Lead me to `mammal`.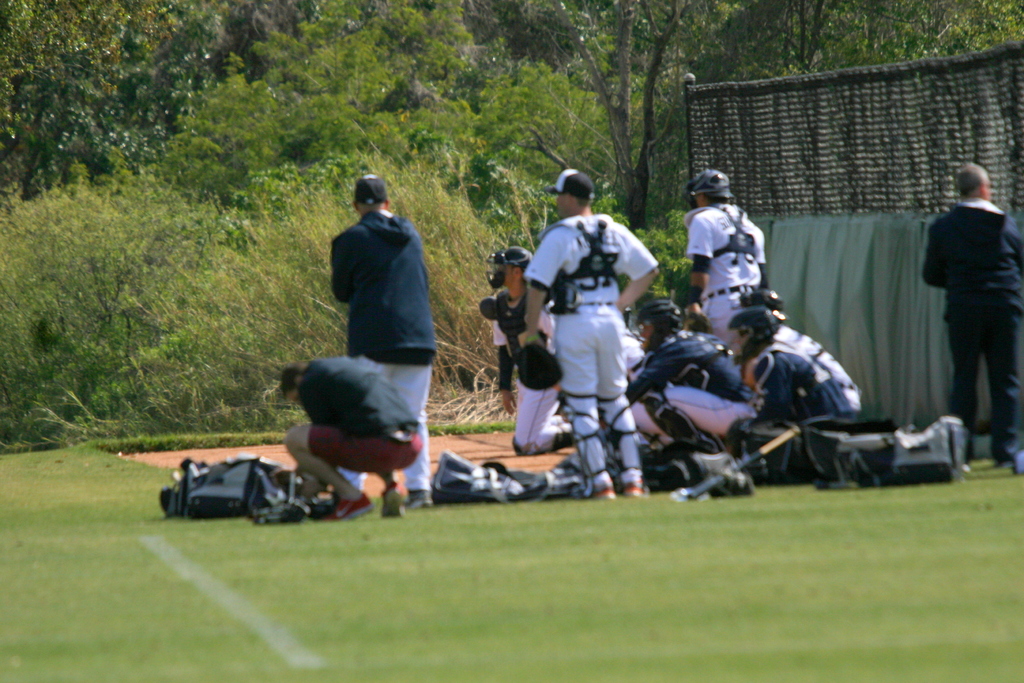
Lead to 735, 293, 861, 415.
